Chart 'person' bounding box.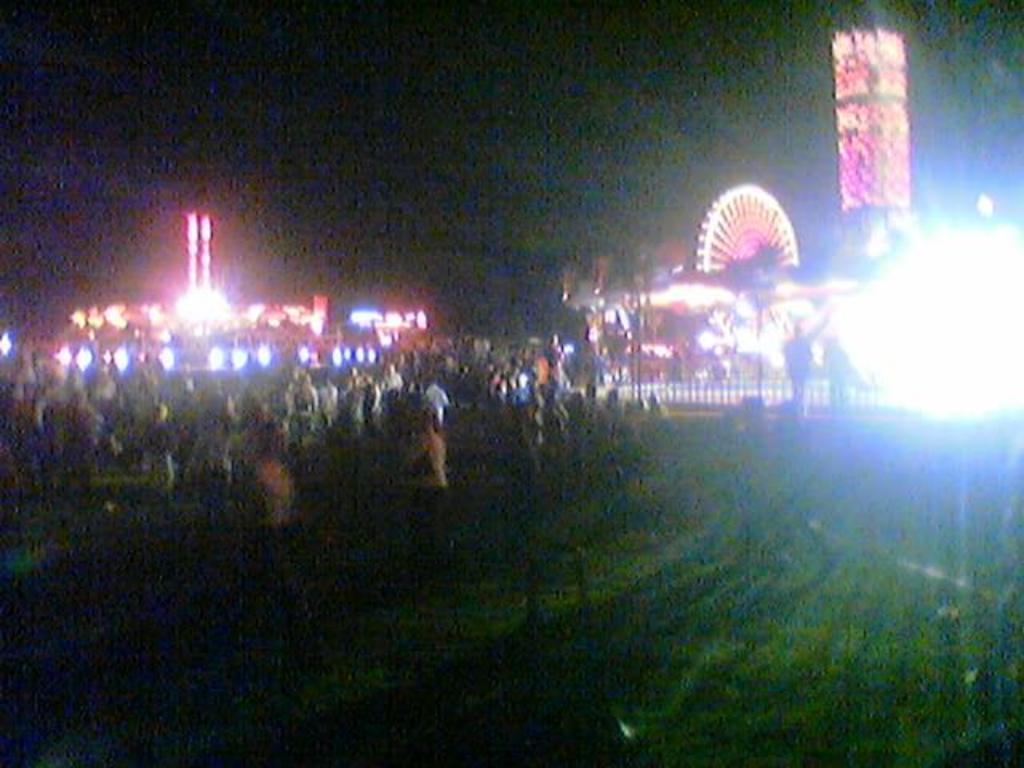
Charted: bbox=[782, 312, 837, 400].
